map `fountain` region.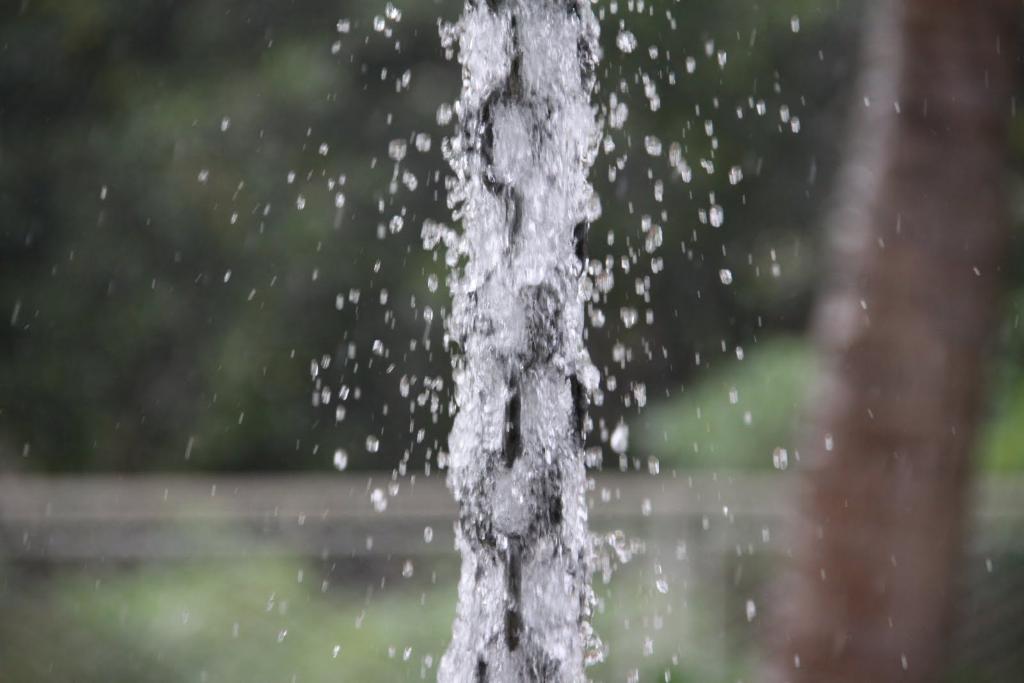
Mapped to left=131, top=0, right=1008, bottom=682.
